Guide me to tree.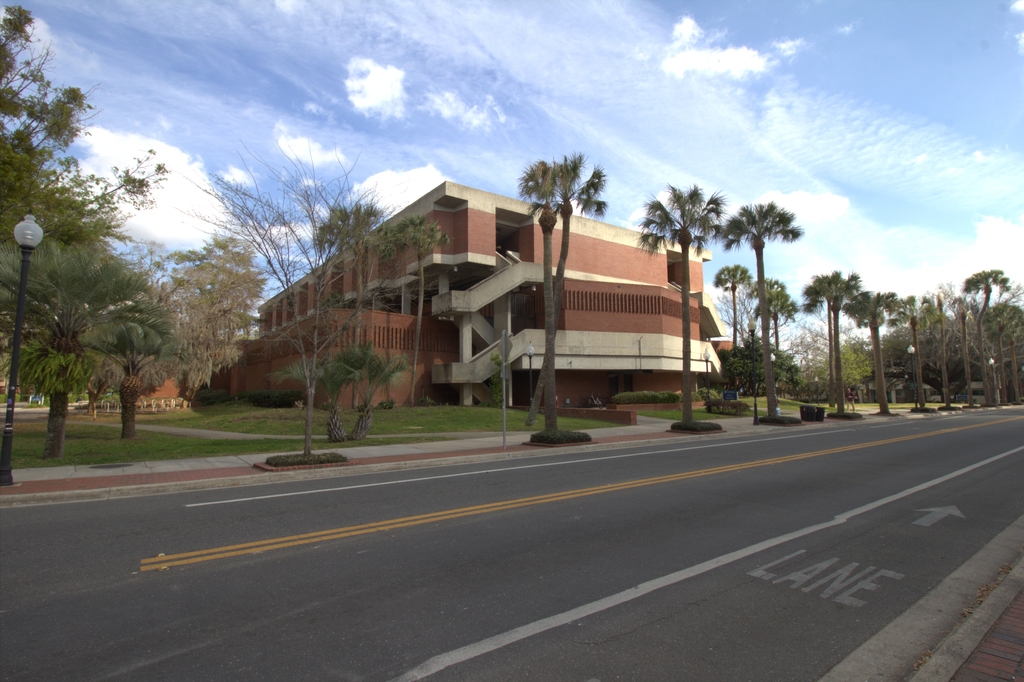
Guidance: 636 183 725 422.
